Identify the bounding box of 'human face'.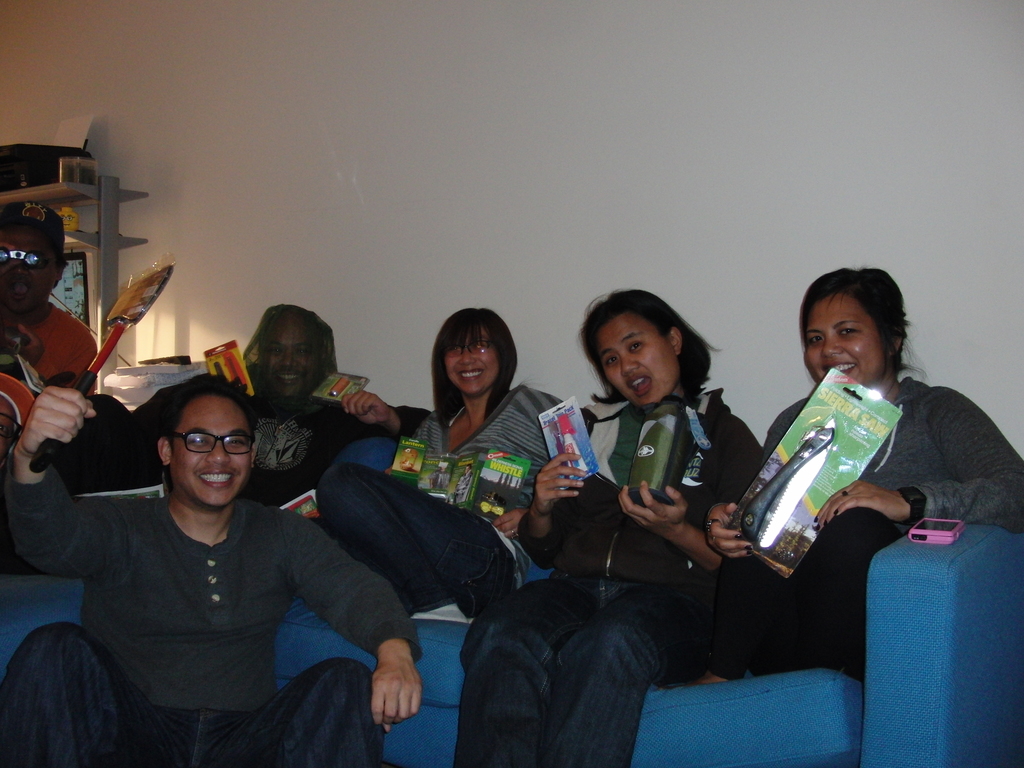
[596, 319, 680, 408].
